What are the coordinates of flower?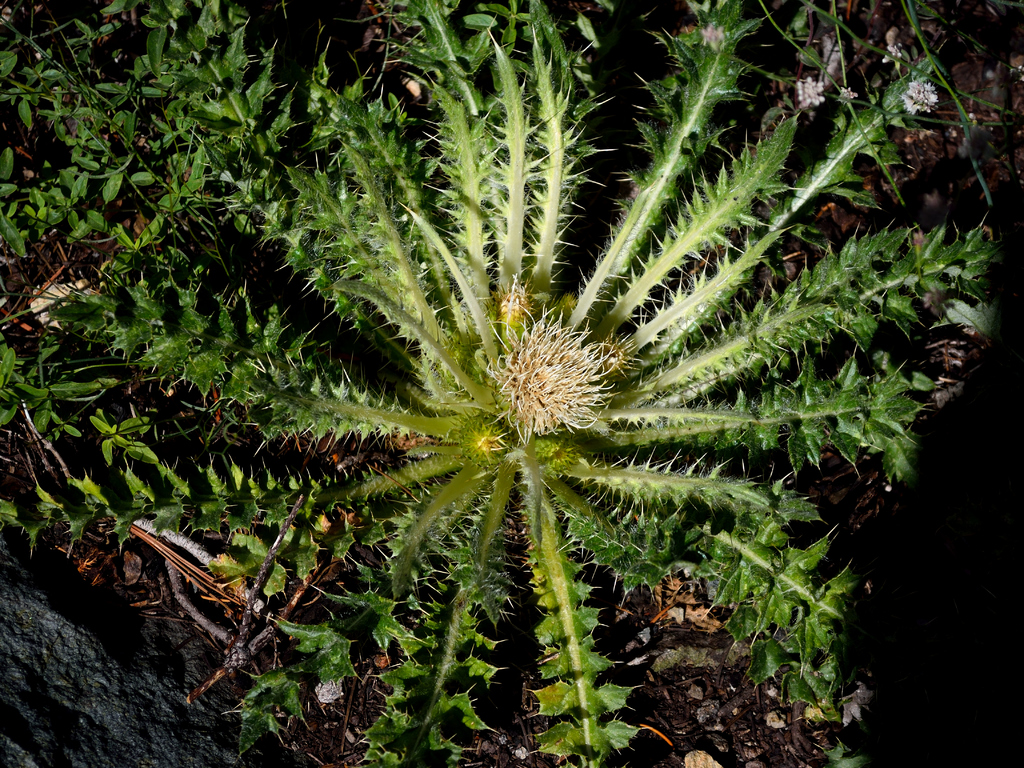
(left=882, top=43, right=903, bottom=74).
